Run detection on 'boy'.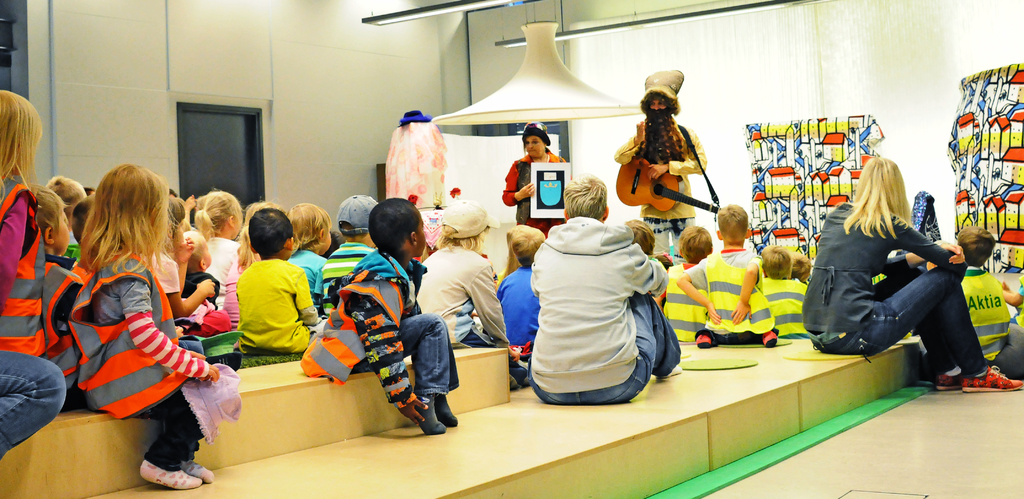
Result: (954,226,1023,363).
